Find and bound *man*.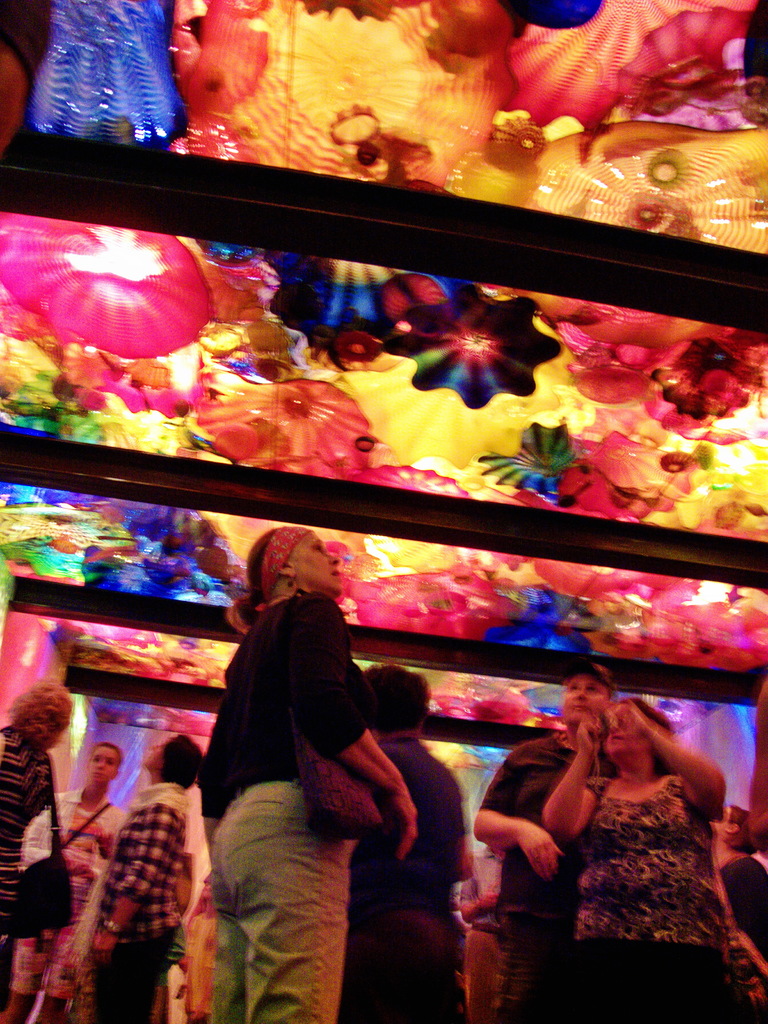
Bound: detection(52, 730, 207, 1009).
